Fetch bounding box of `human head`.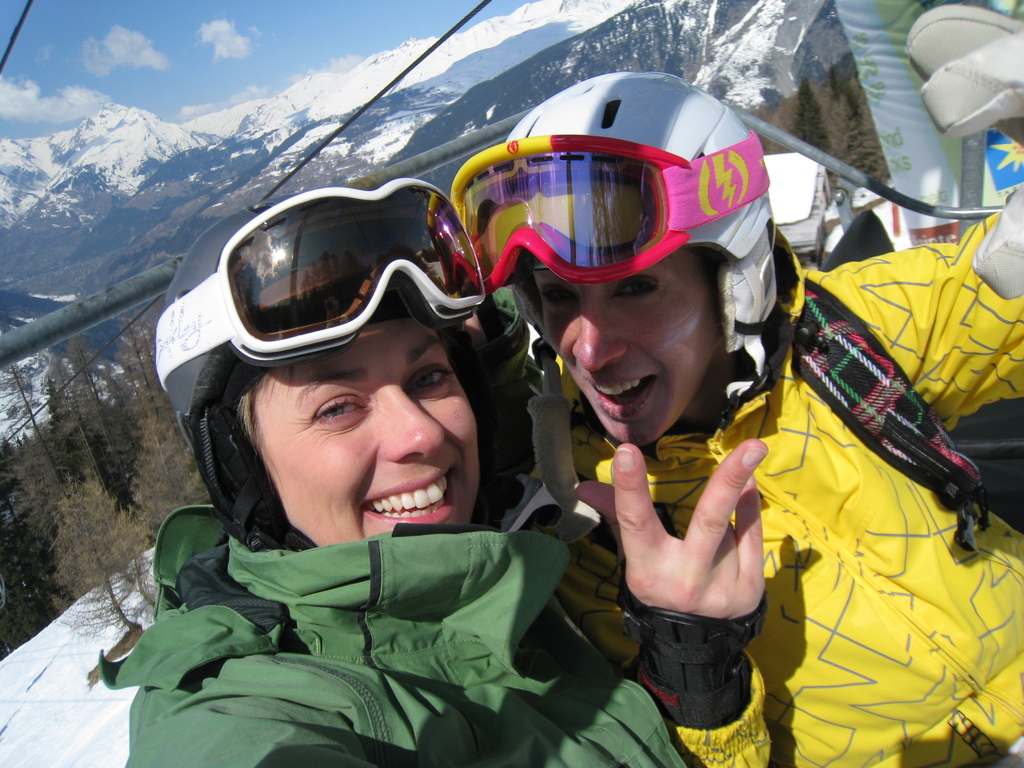
Bbox: bbox=[167, 161, 516, 584].
